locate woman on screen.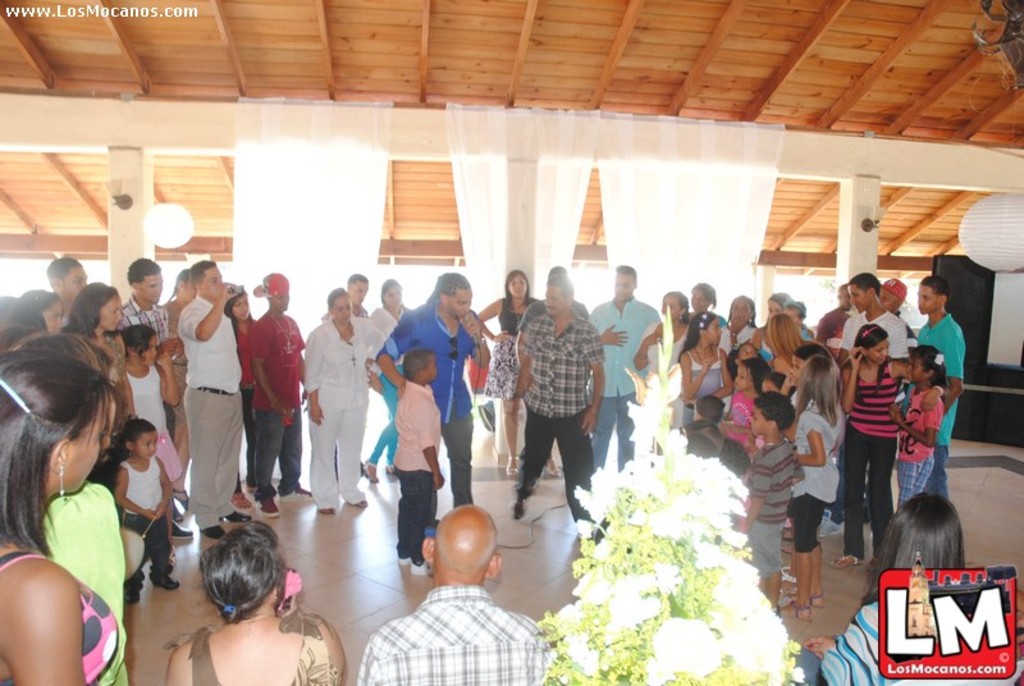
On screen at 366, 280, 416, 485.
